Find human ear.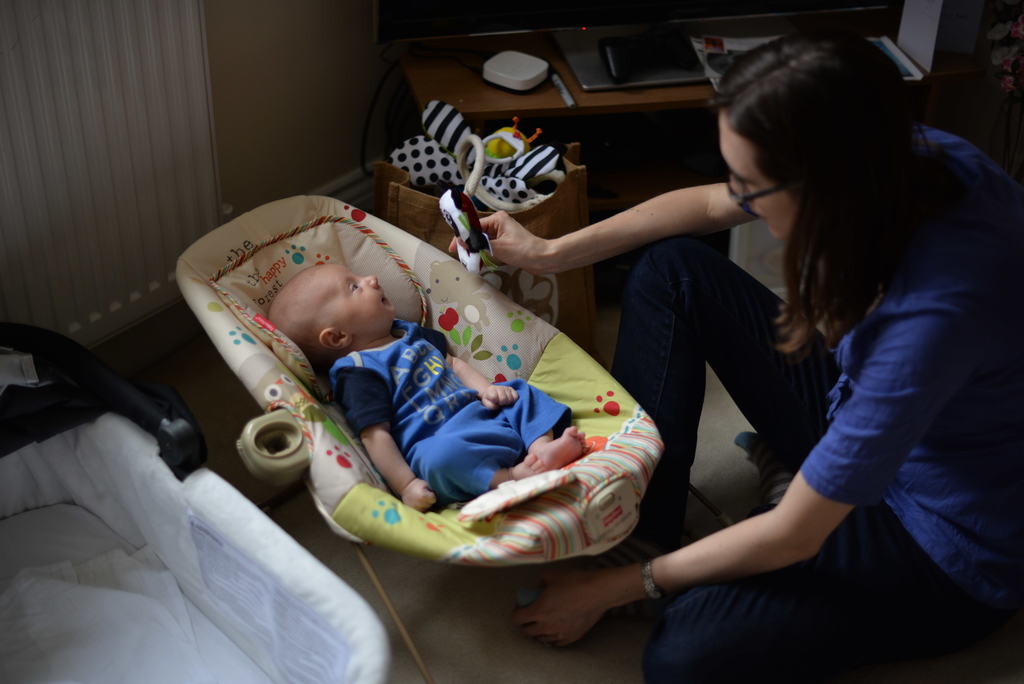
l=319, t=327, r=355, b=348.
